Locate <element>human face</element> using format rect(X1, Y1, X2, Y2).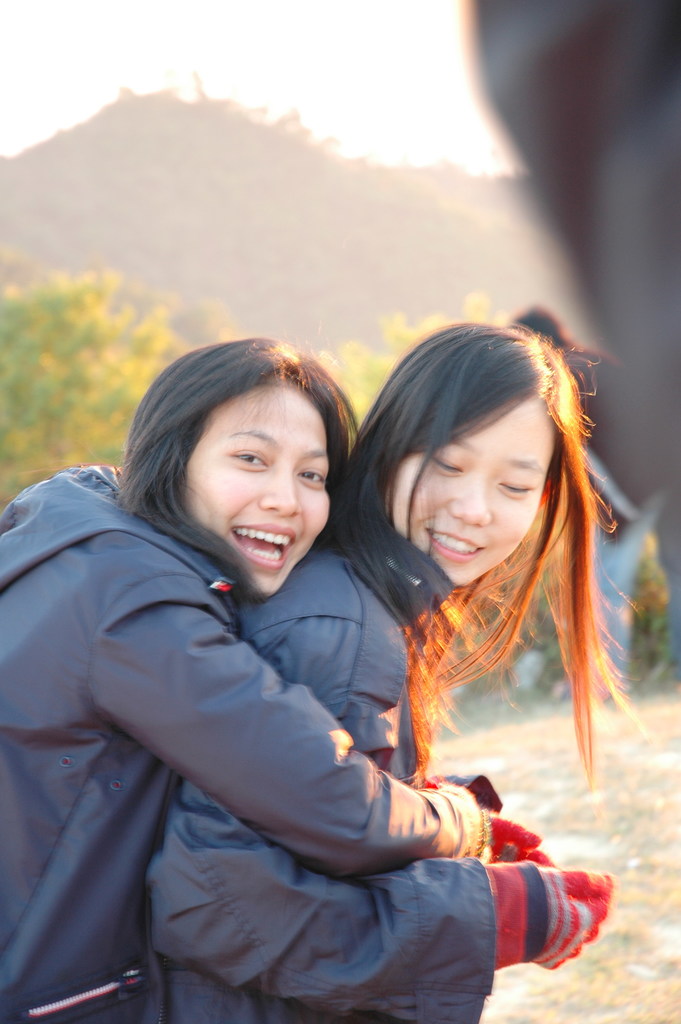
rect(184, 384, 329, 596).
